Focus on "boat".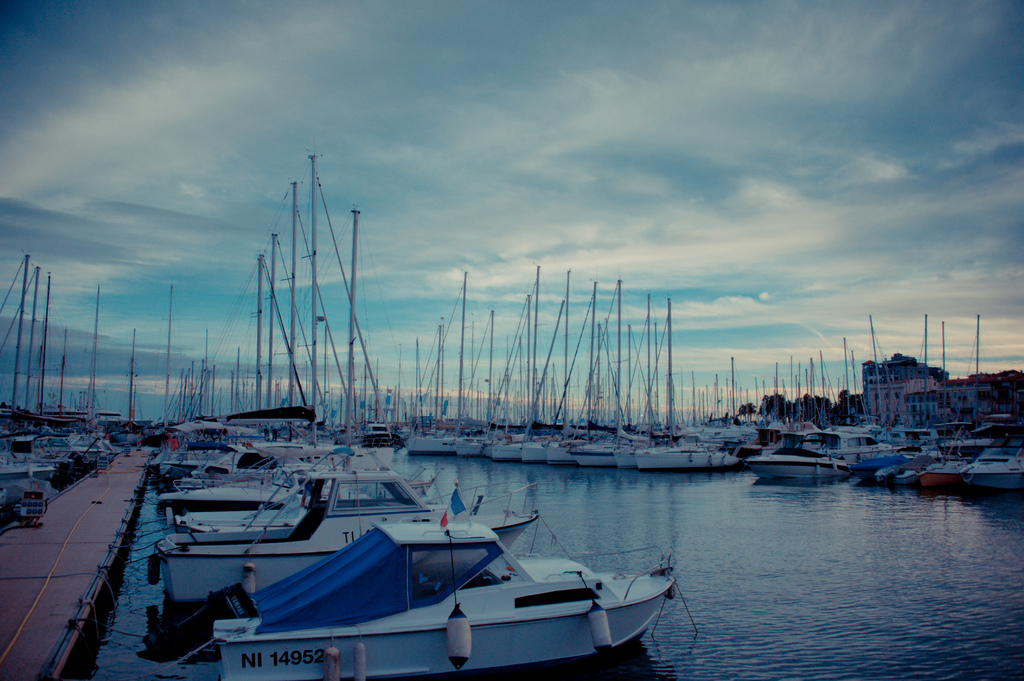
Focused at left=177, top=156, right=438, bottom=518.
